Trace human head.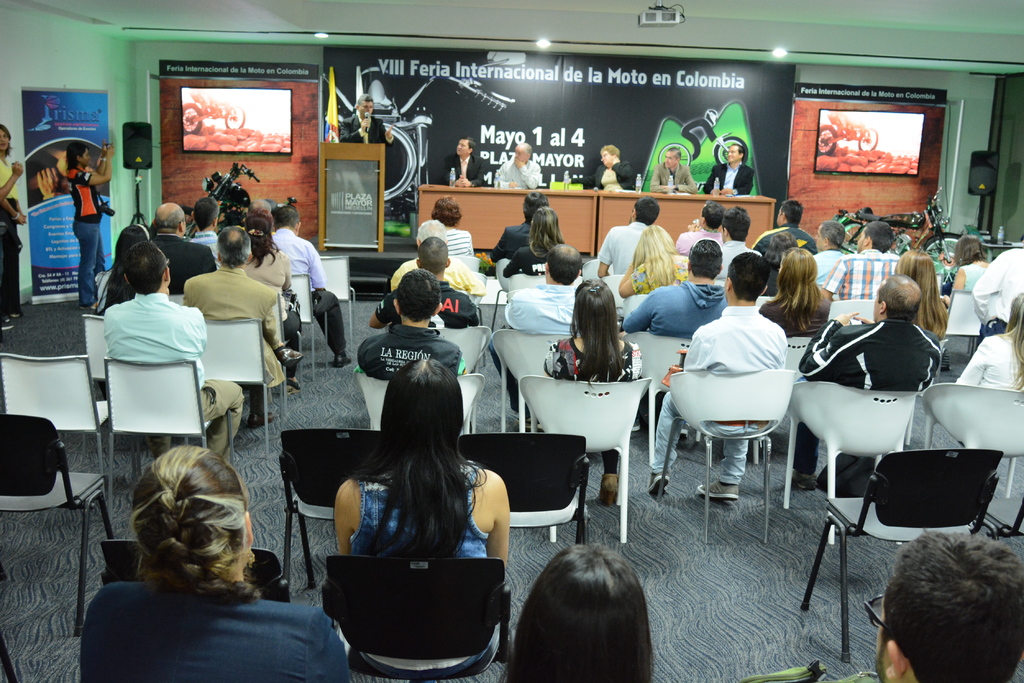
Traced to 272 202 302 235.
